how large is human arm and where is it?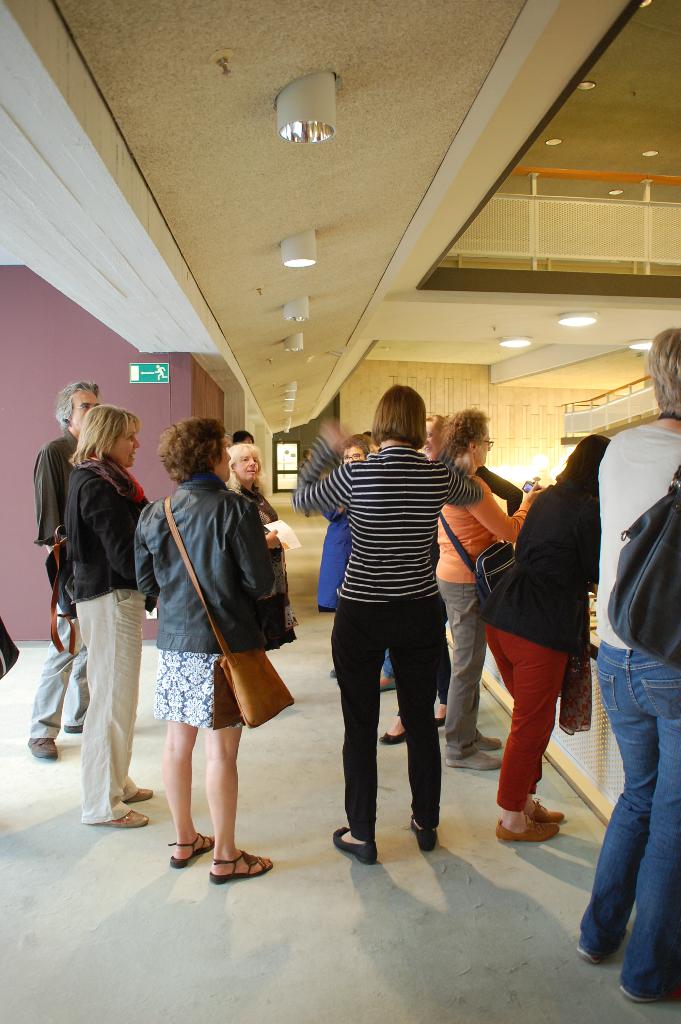
Bounding box: 34,449,62,557.
